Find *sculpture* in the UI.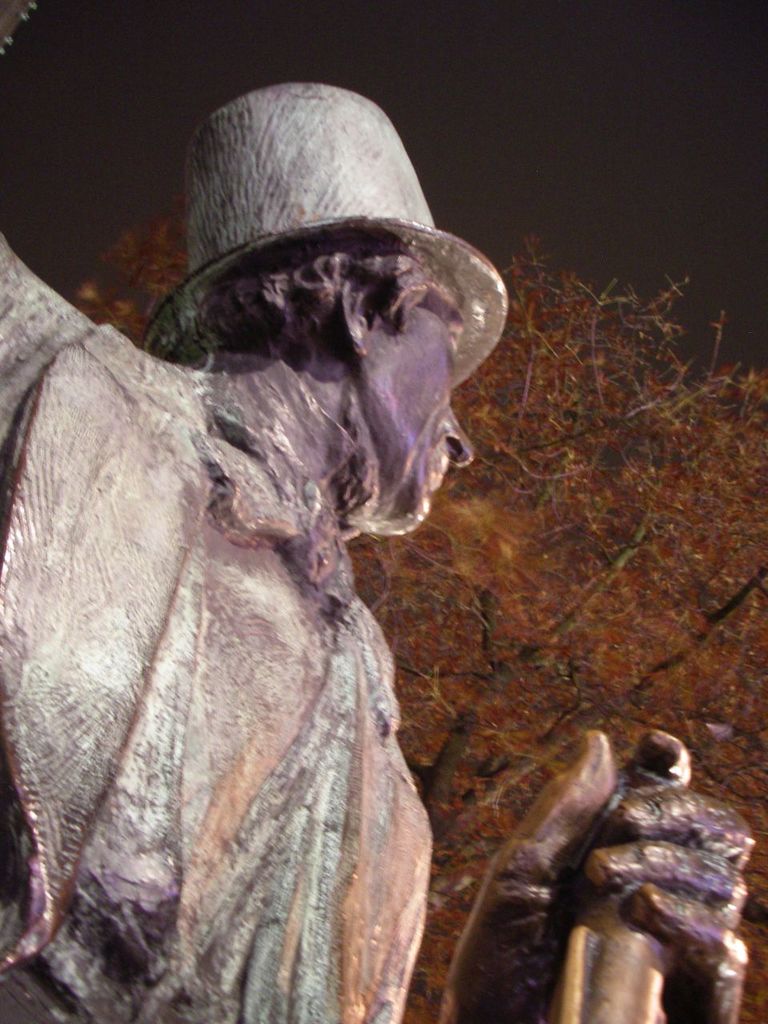
UI element at rect(0, 70, 506, 1023).
